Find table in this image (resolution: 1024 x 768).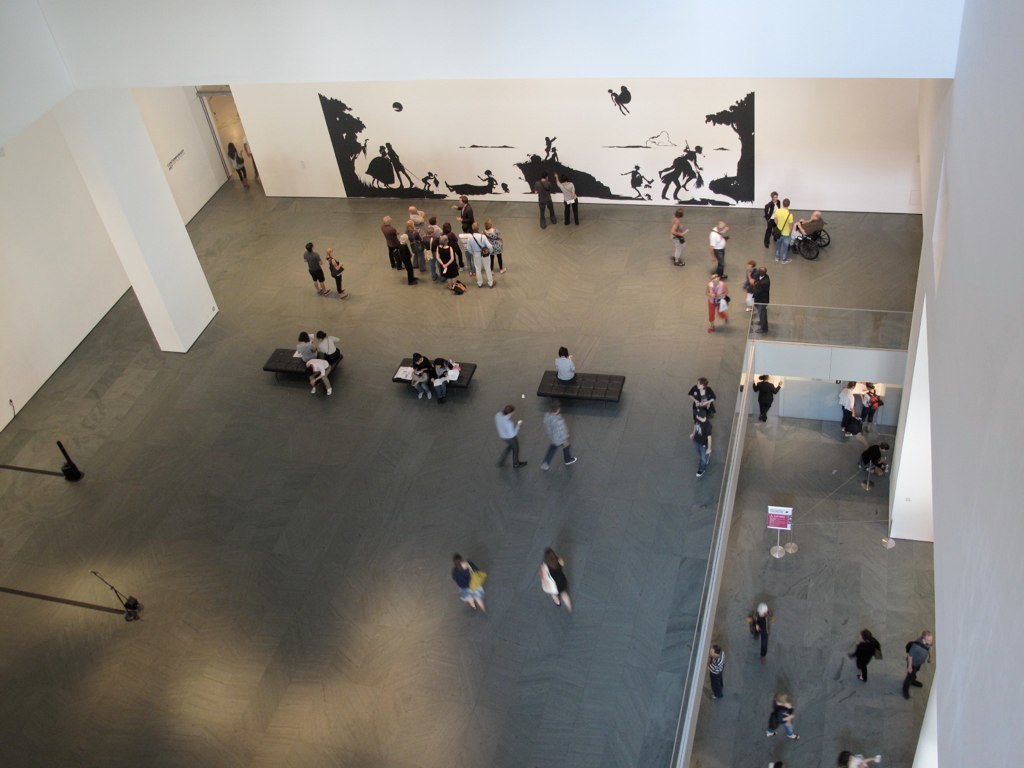
388,358,476,394.
